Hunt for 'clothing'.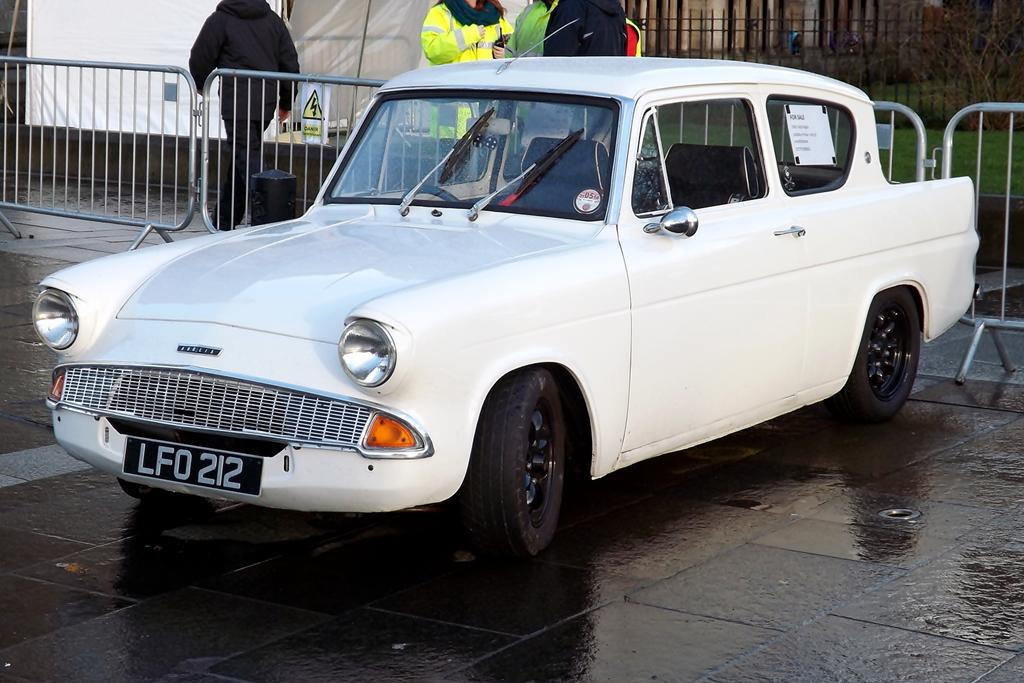
Hunted down at 188/0/304/230.
